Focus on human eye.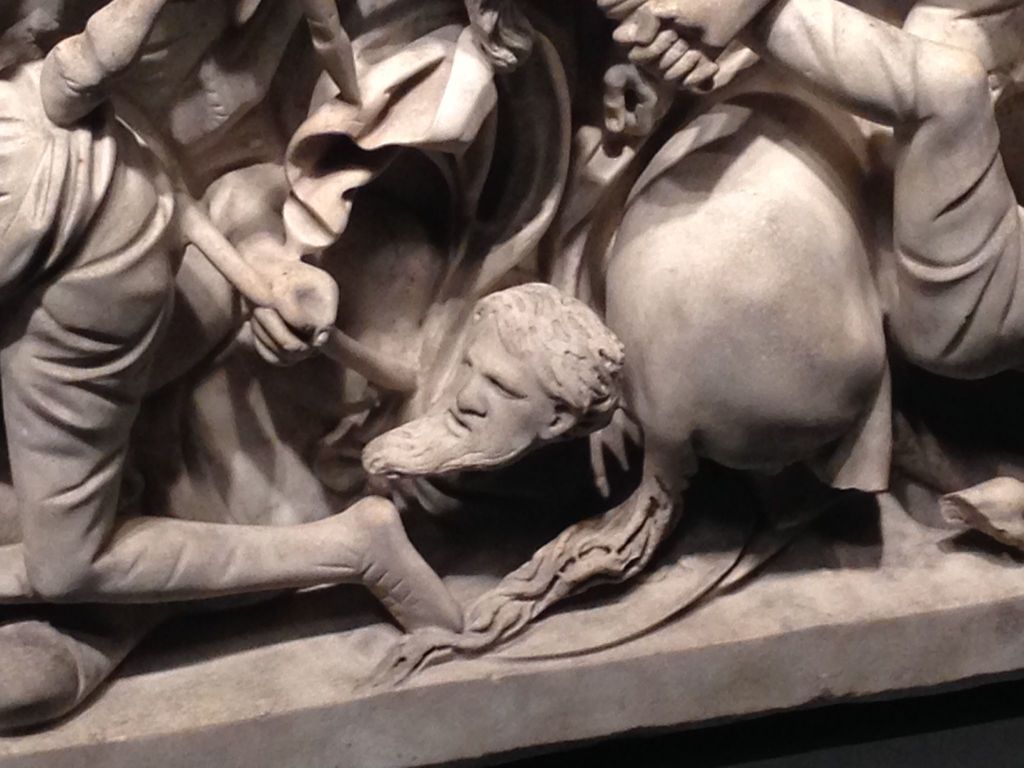
Focused at rect(461, 357, 471, 369).
